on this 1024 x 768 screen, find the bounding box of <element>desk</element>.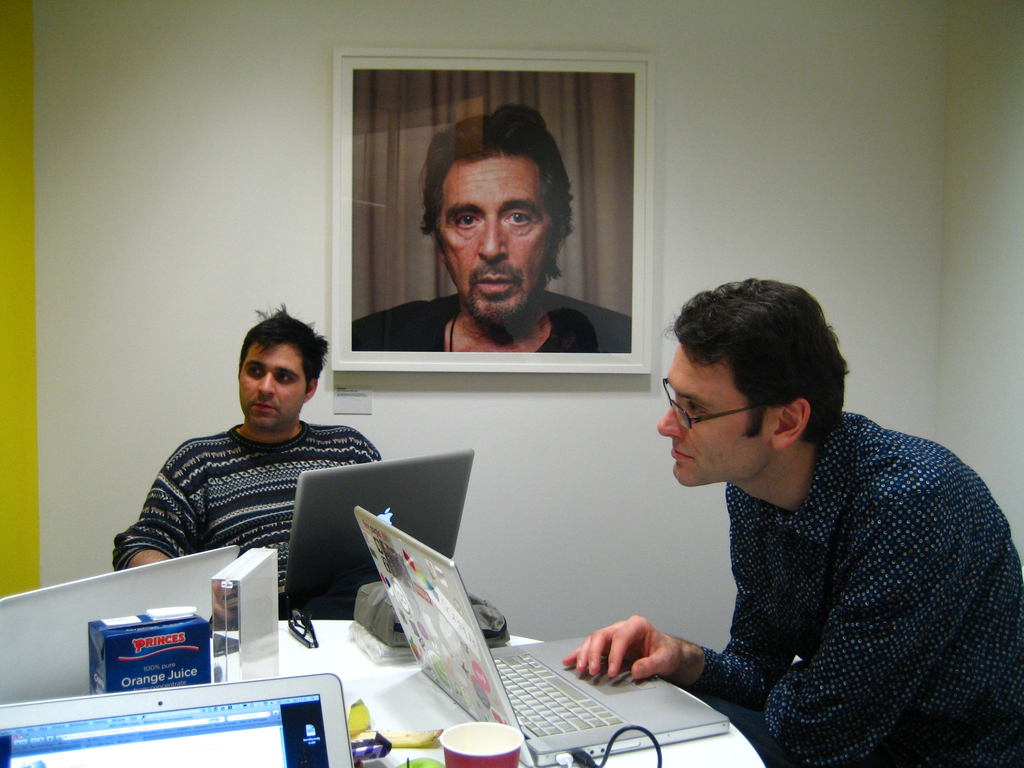
Bounding box: (left=284, top=617, right=764, bottom=766).
